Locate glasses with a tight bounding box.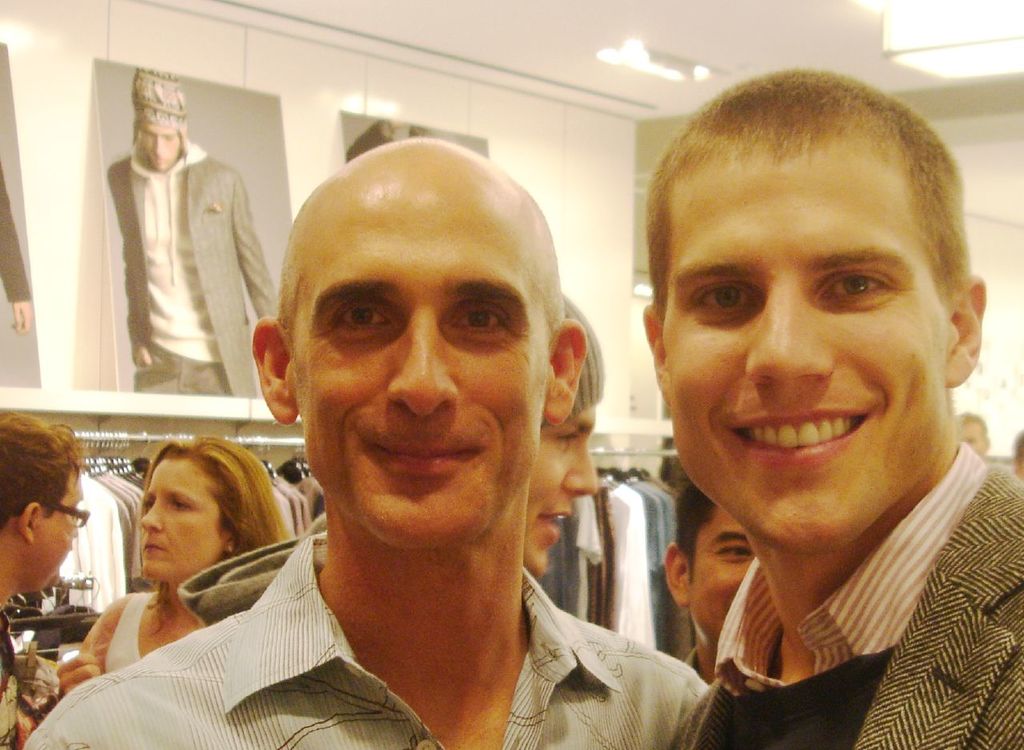
<box>42,496,89,530</box>.
